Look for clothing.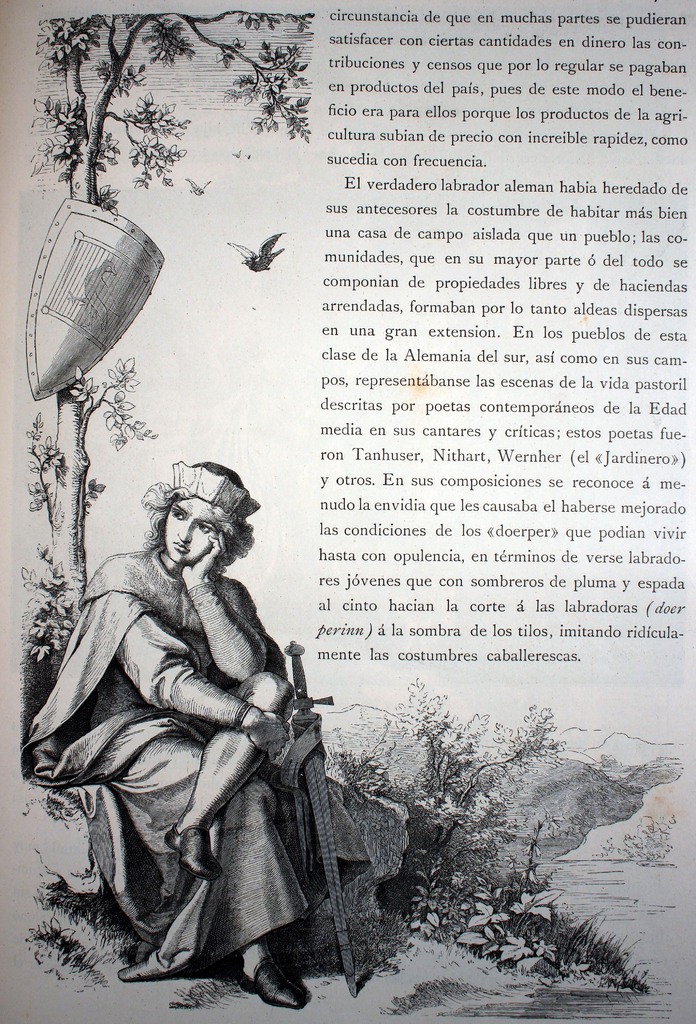
Found: <bbox>44, 543, 354, 992</bbox>.
